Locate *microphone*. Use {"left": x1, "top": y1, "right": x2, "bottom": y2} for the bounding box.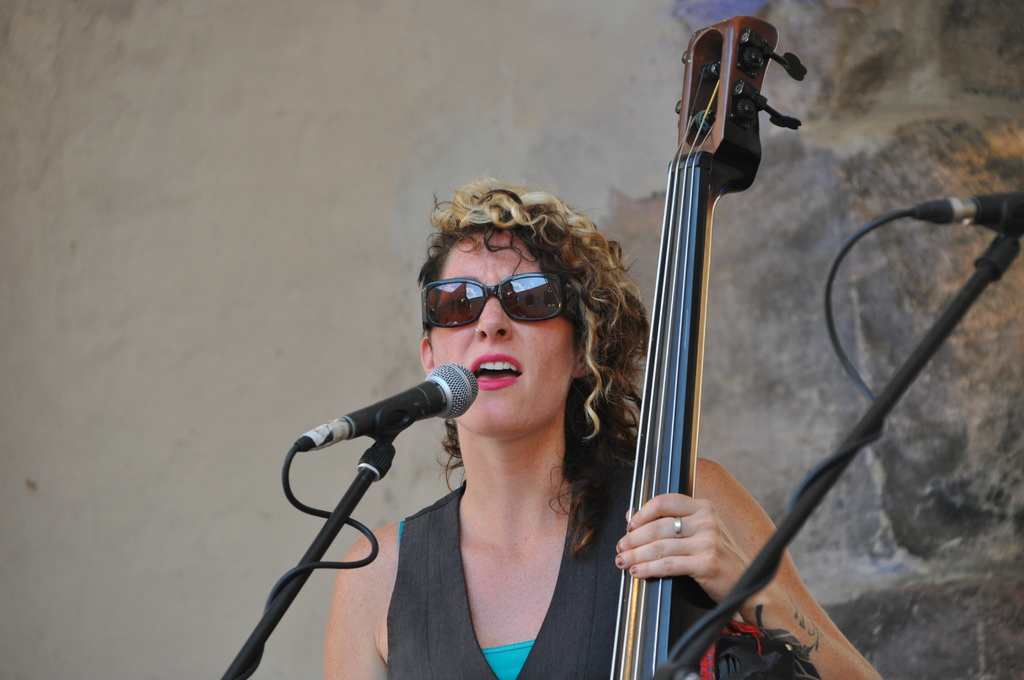
{"left": 219, "top": 396, "right": 495, "bottom": 679}.
